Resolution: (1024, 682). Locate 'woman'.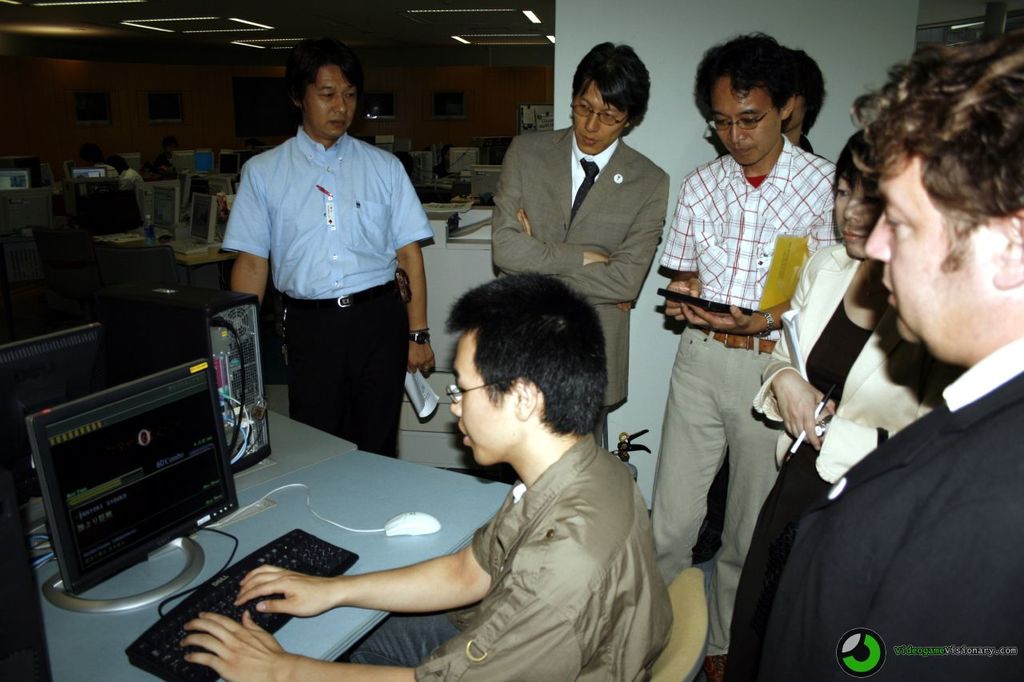
718 125 964 681.
